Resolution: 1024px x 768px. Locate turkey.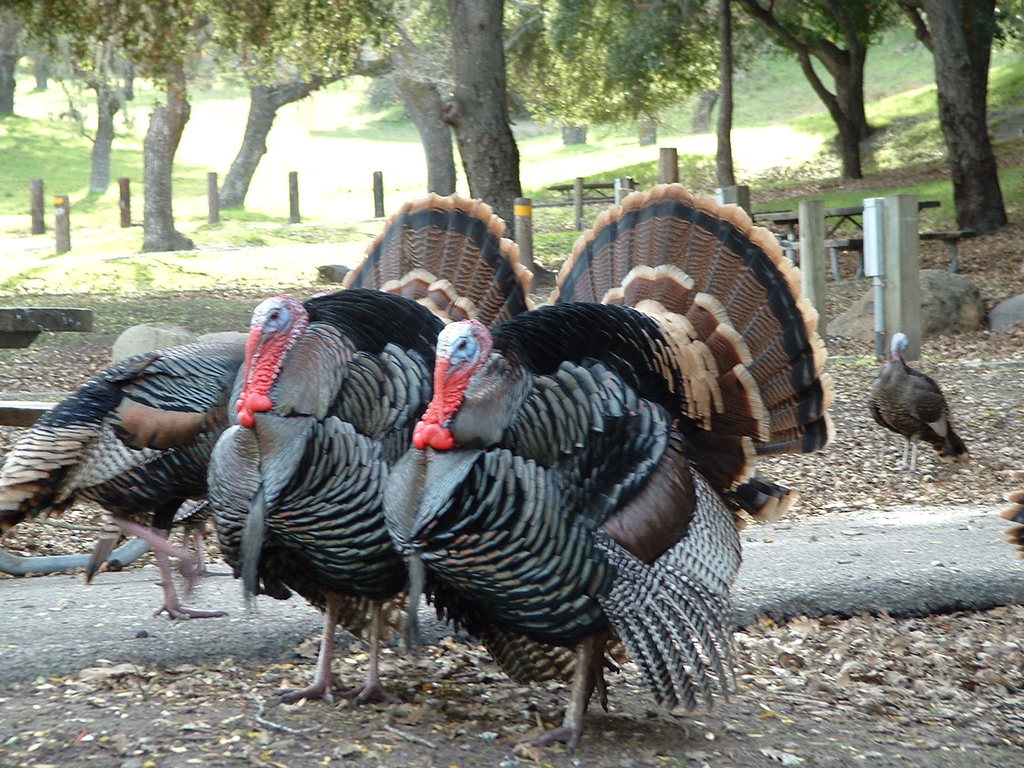
left=0, top=331, right=251, bottom=624.
